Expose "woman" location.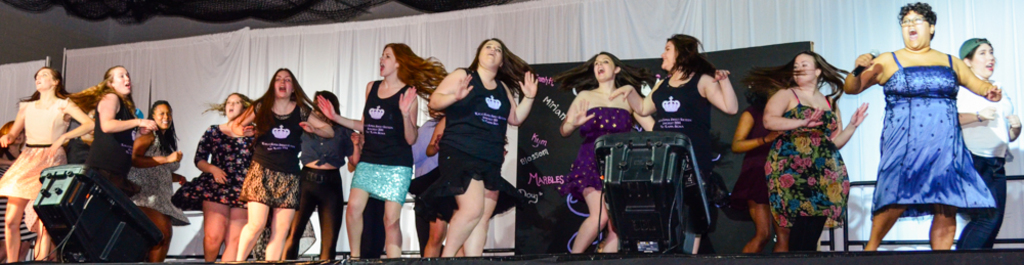
Exposed at x1=182 y1=91 x2=252 y2=262.
